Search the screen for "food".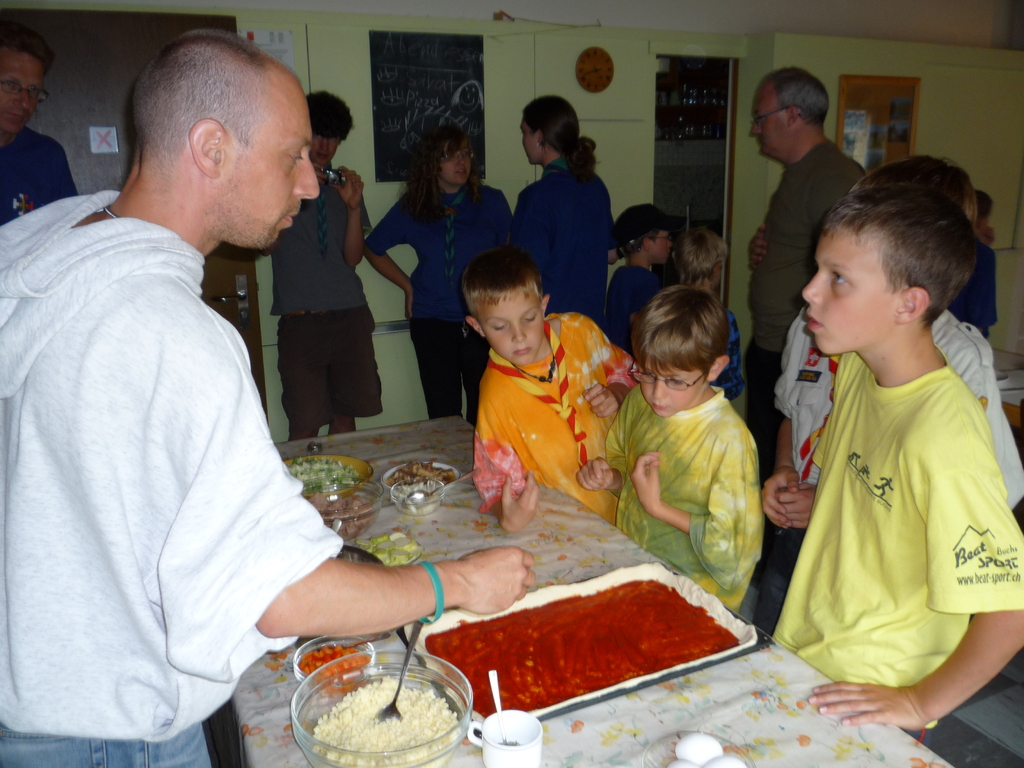
Found at [left=424, top=578, right=742, bottom=717].
